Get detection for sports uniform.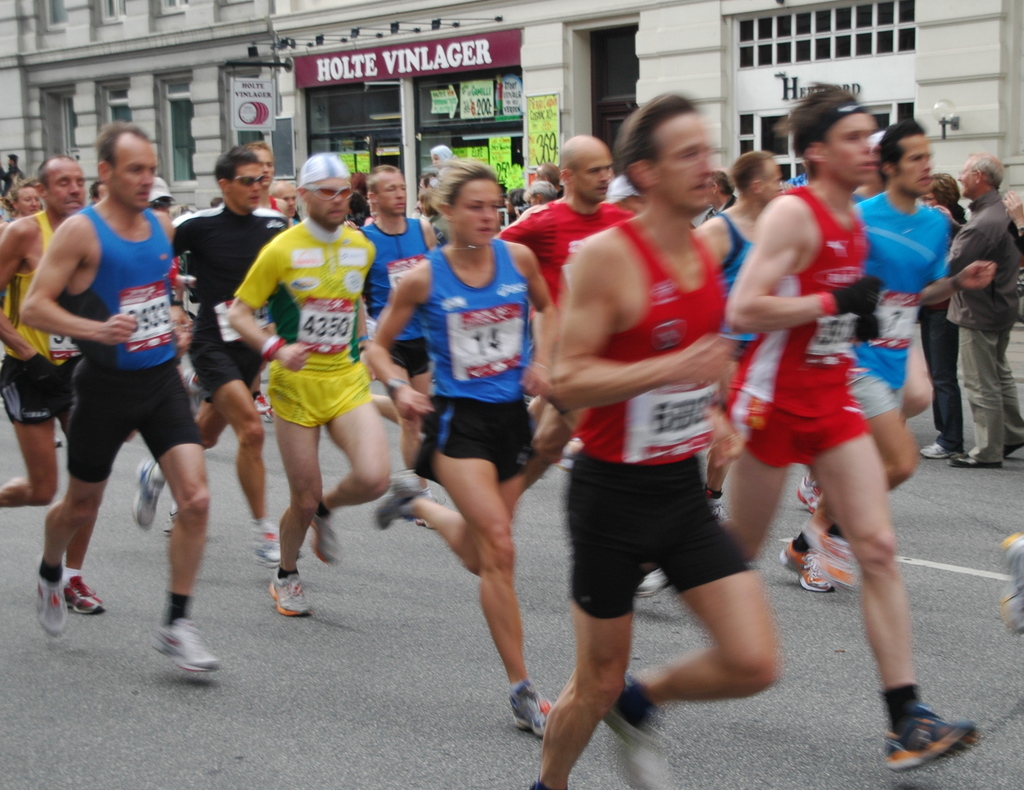
Detection: select_region(233, 214, 384, 431).
